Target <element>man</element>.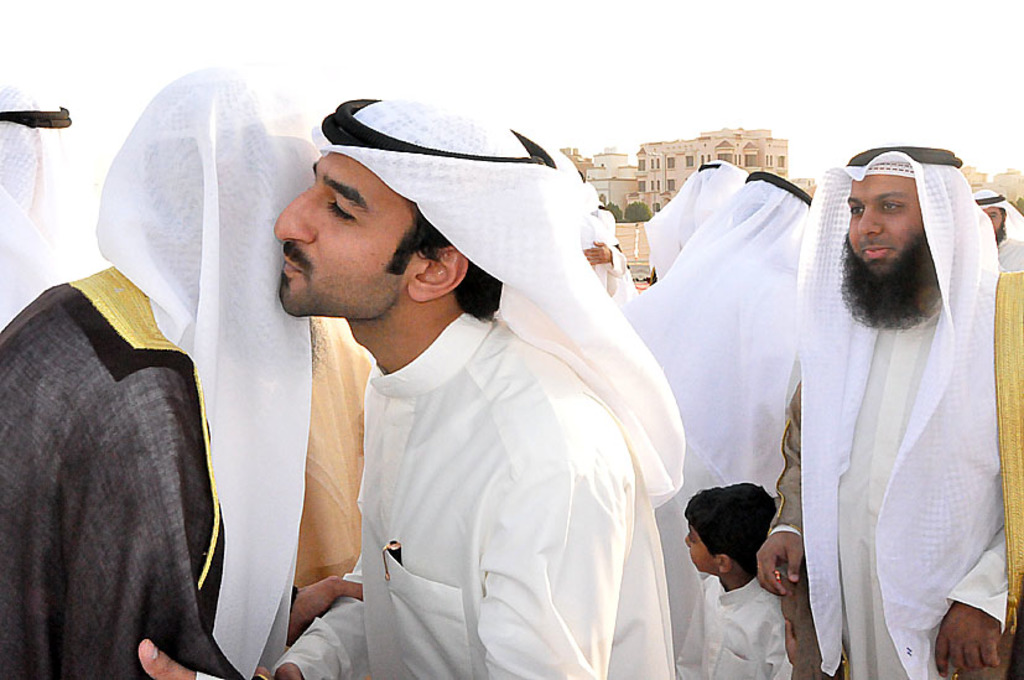
Target region: Rect(971, 188, 1023, 271).
